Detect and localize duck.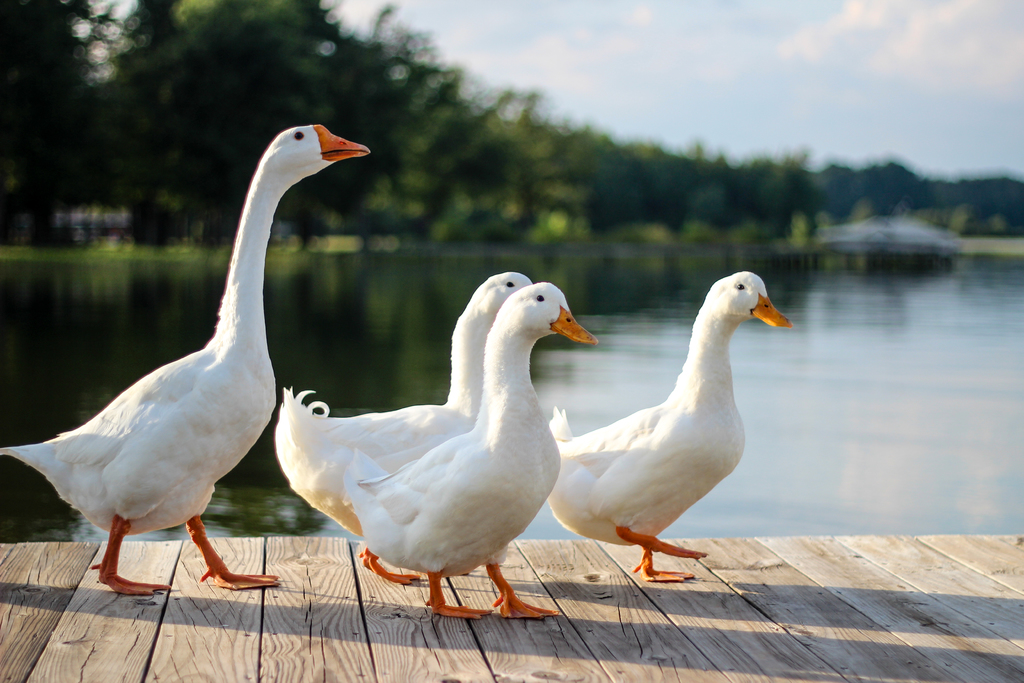
Localized at box=[543, 273, 795, 575].
